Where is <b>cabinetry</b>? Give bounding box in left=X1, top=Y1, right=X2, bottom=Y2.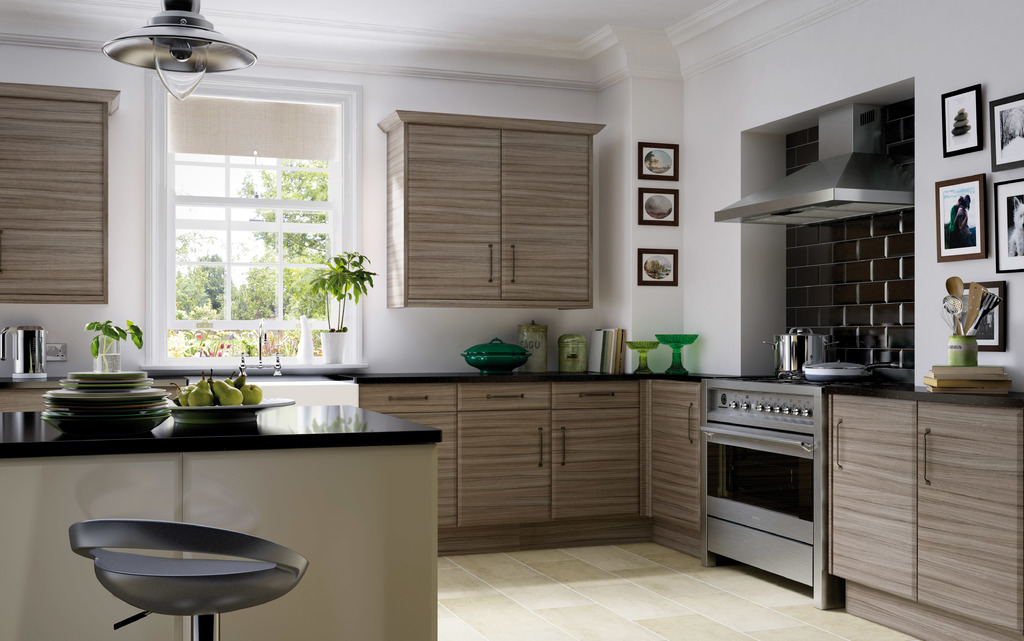
left=0, top=394, right=445, bottom=640.
